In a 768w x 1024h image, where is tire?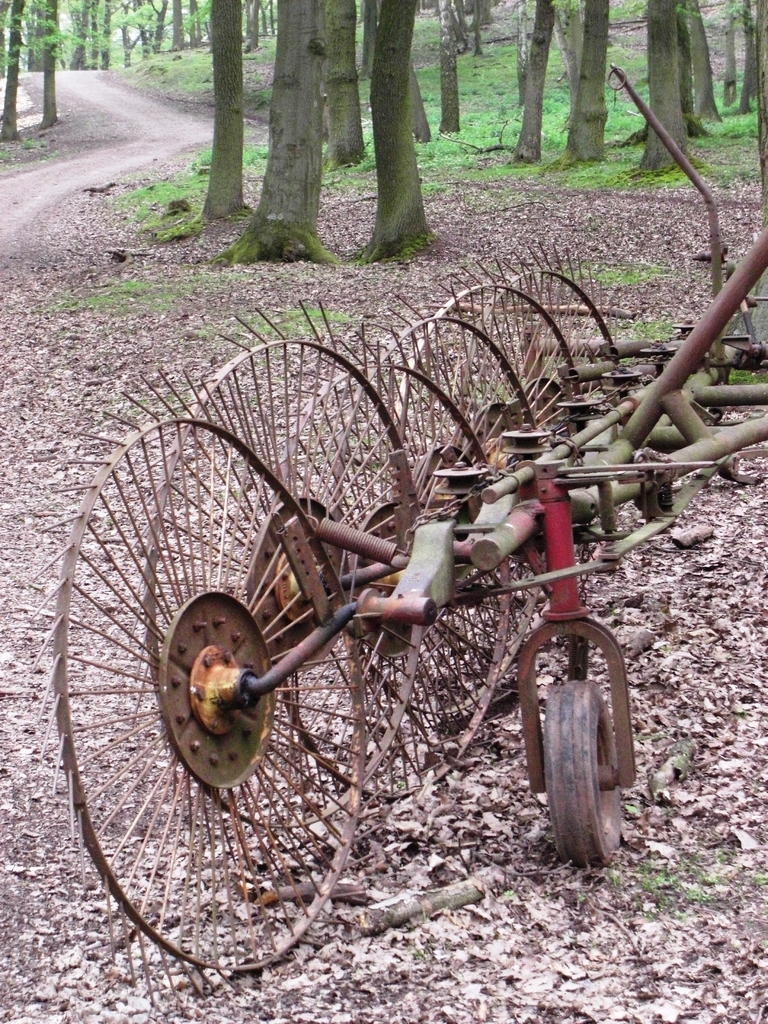
[533,654,636,874].
